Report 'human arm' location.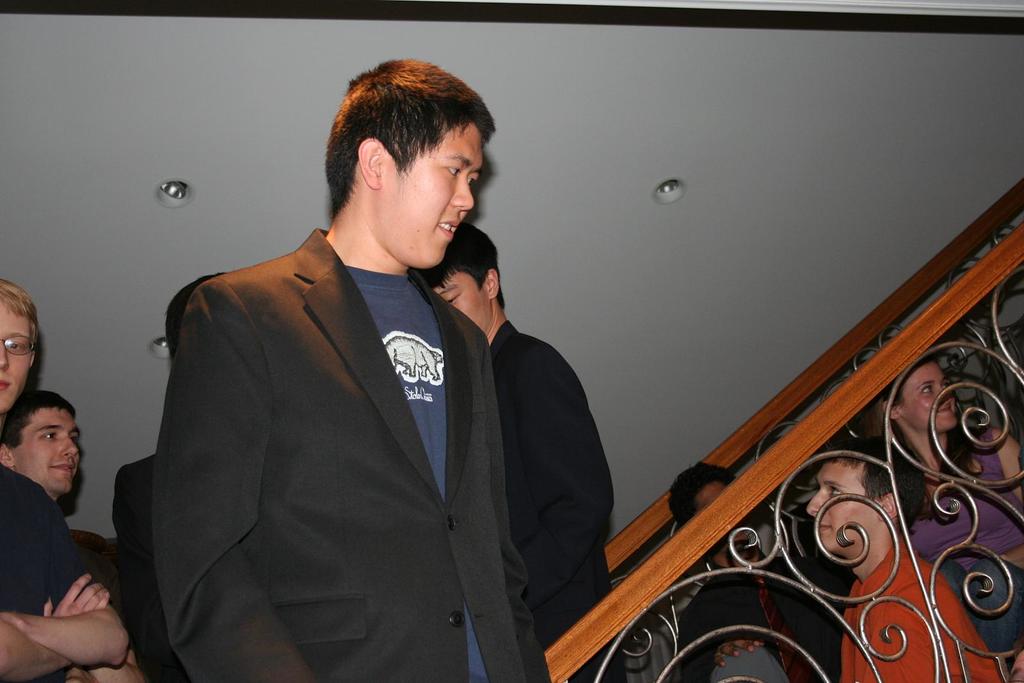
Report: <box>499,317,605,633</box>.
